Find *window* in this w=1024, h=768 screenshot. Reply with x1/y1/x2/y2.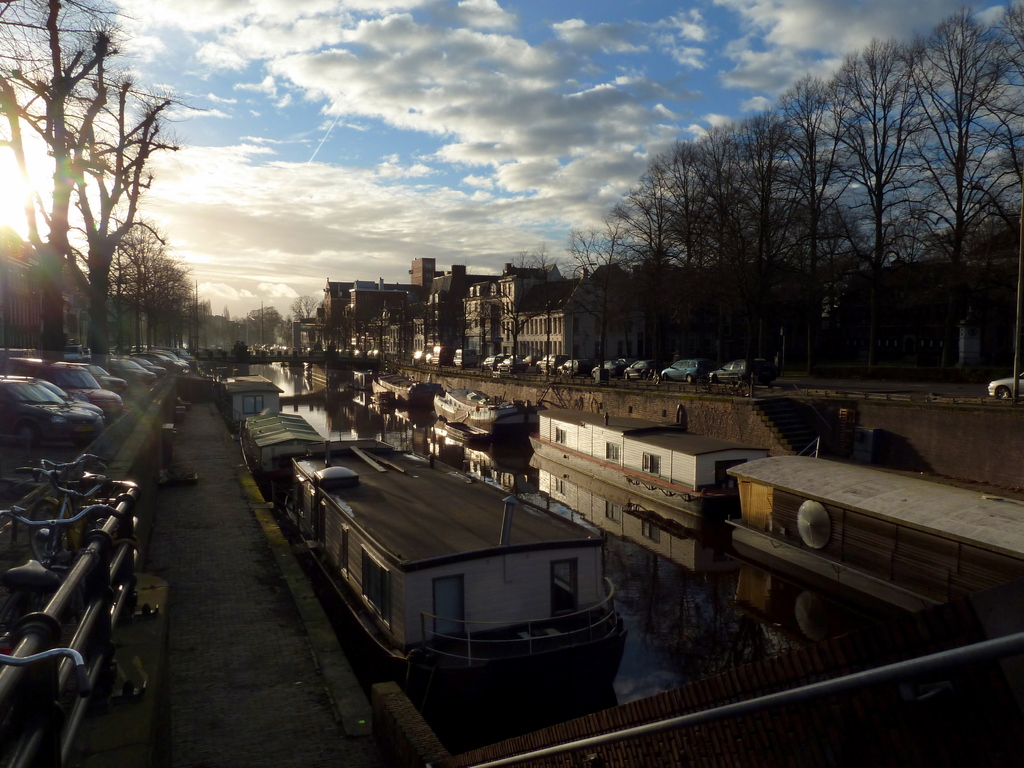
643/452/662/474.
